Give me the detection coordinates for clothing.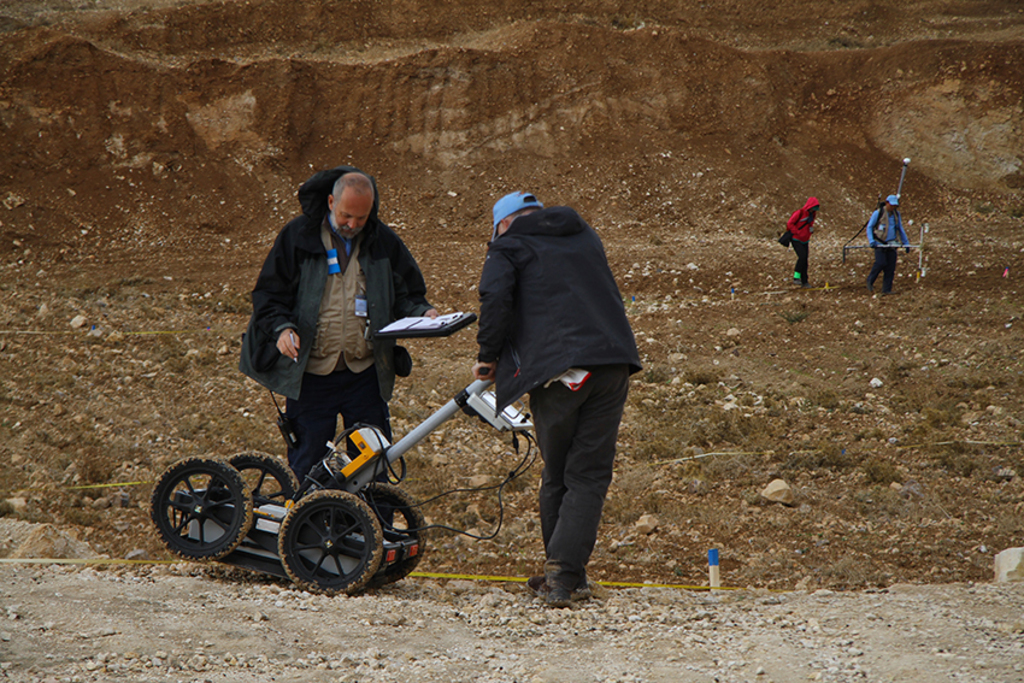
crop(865, 201, 911, 281).
